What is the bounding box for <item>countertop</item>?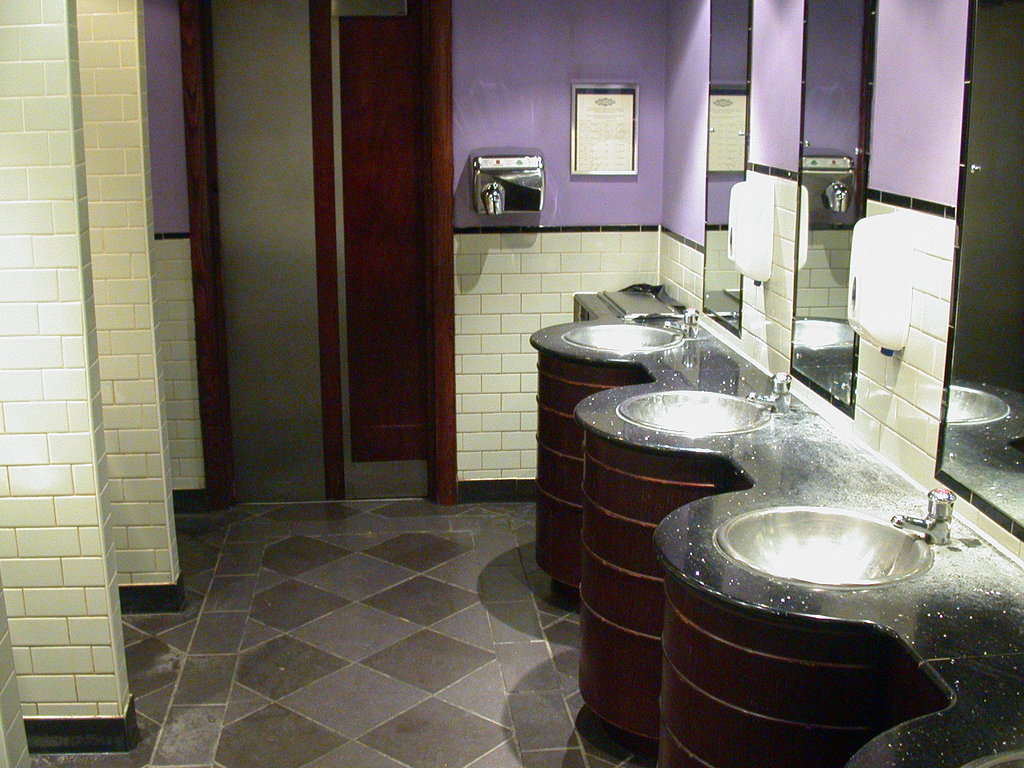
<bbox>529, 282, 1023, 767</bbox>.
